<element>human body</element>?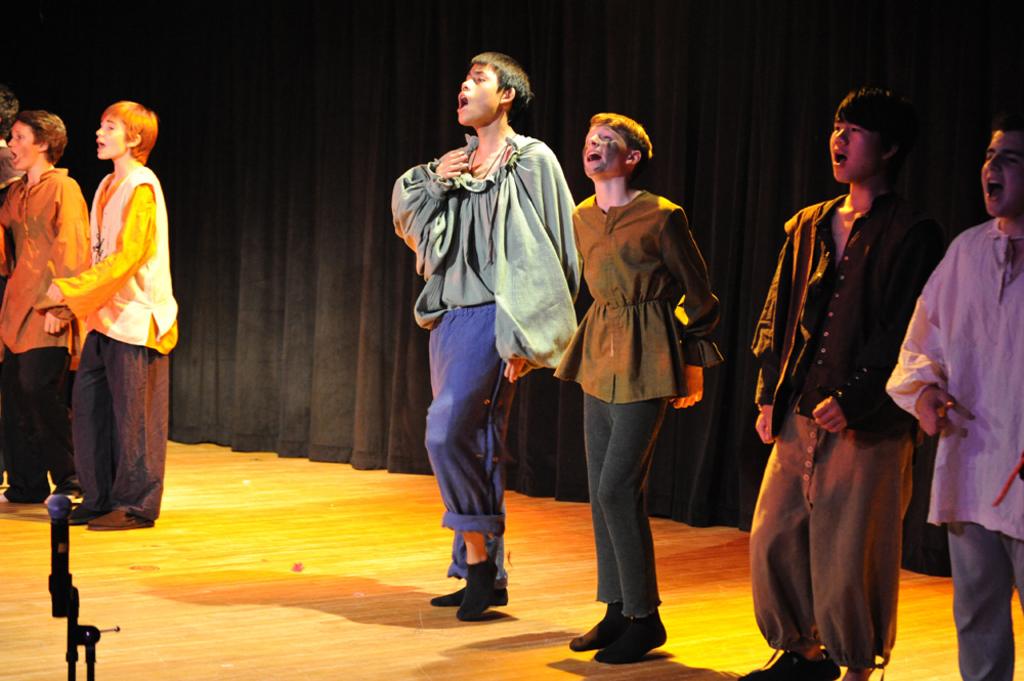
[397,122,563,626]
